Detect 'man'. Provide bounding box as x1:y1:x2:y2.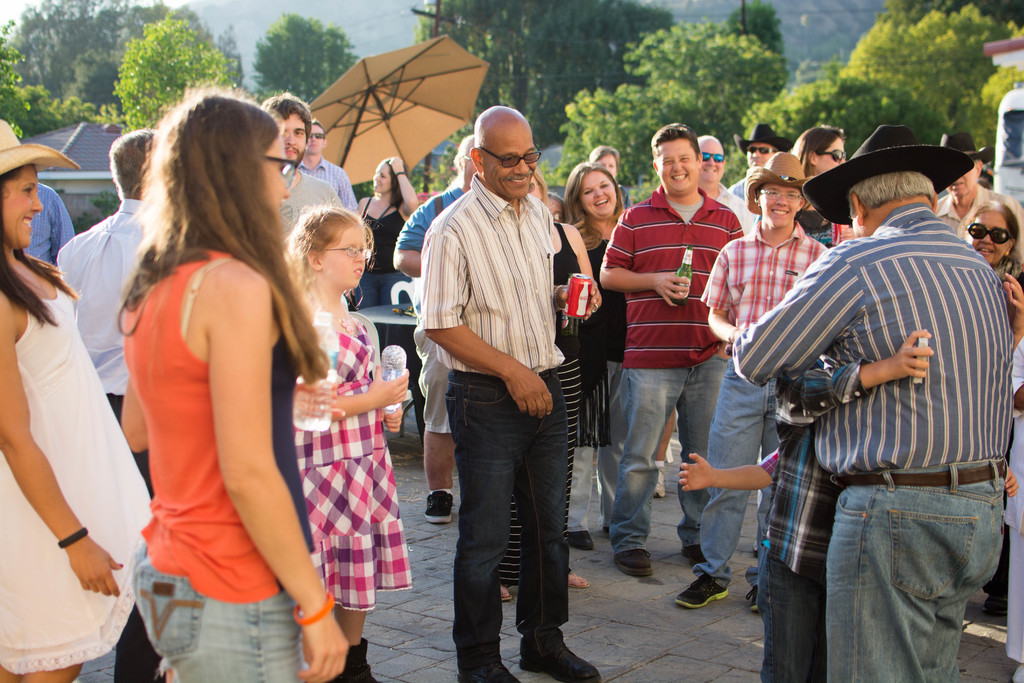
598:123:748:577.
